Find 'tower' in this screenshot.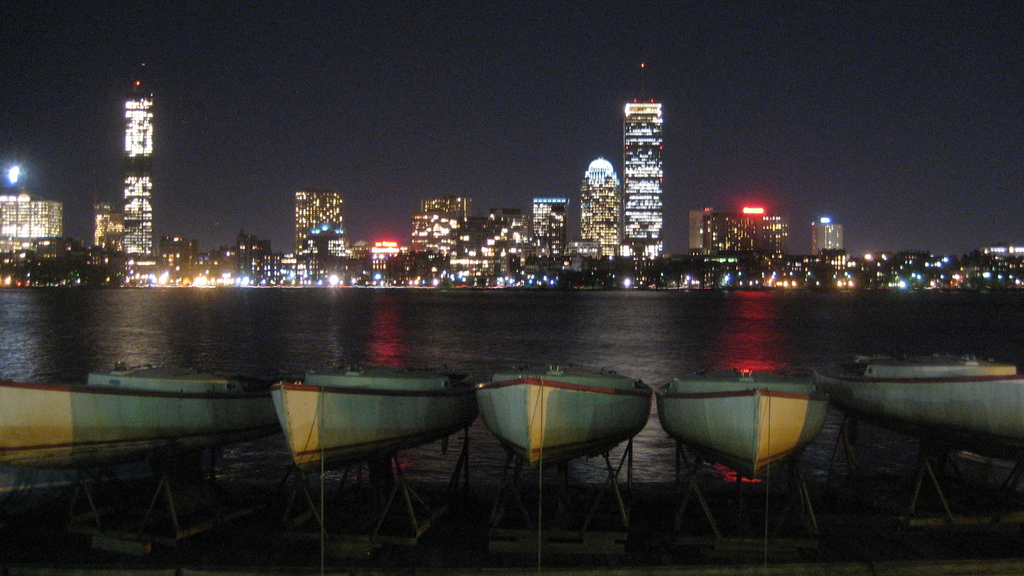
The bounding box for 'tower' is [619,109,673,303].
